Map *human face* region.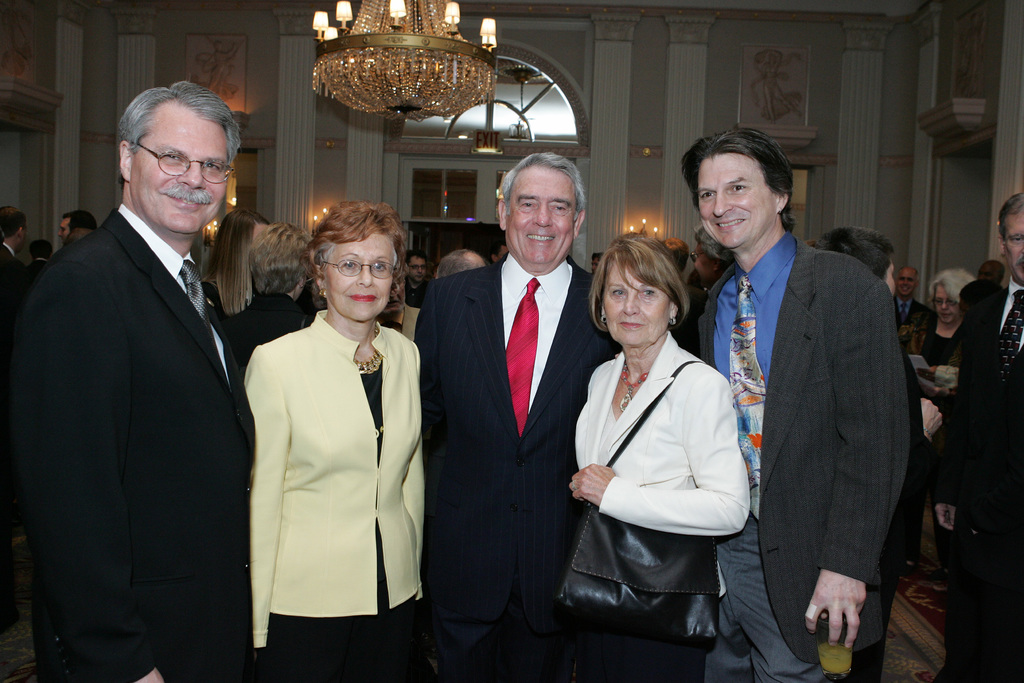
Mapped to 602,256,670,346.
